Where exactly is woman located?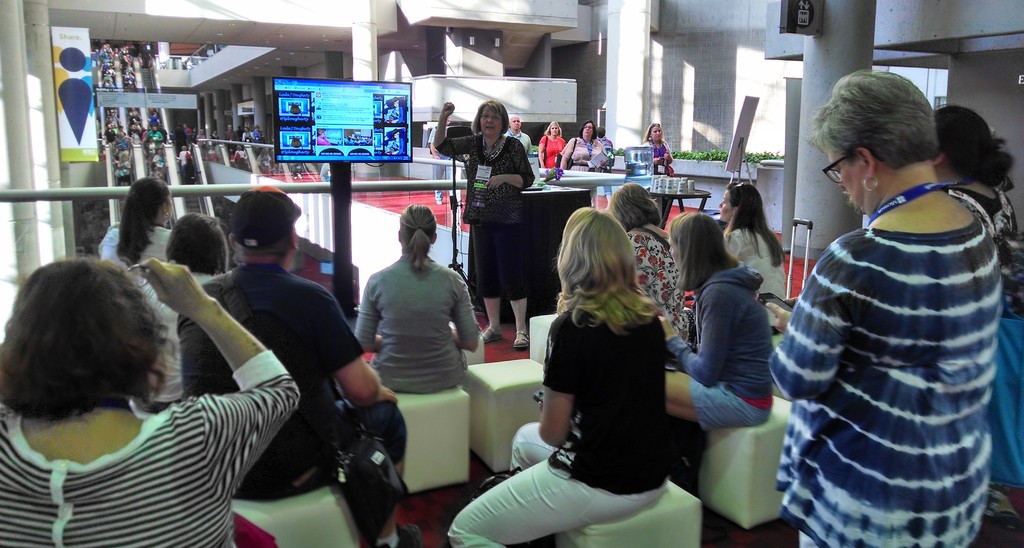
Its bounding box is region(354, 200, 481, 394).
